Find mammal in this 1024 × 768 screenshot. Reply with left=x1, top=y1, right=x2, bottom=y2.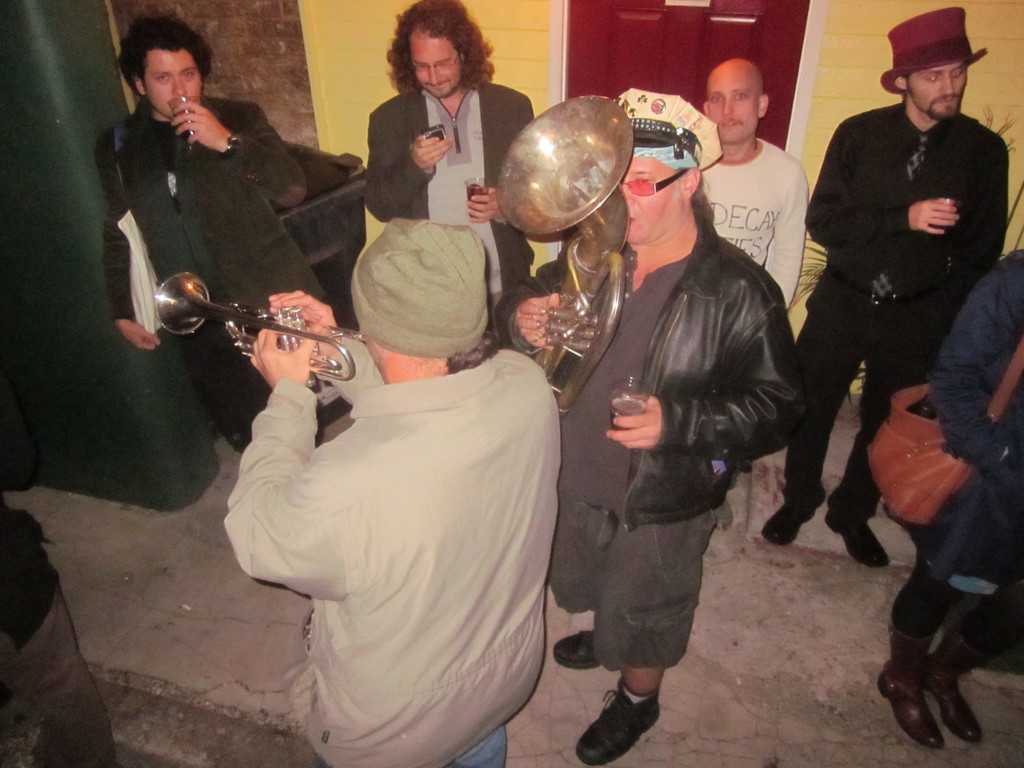
left=492, top=82, right=804, bottom=765.
